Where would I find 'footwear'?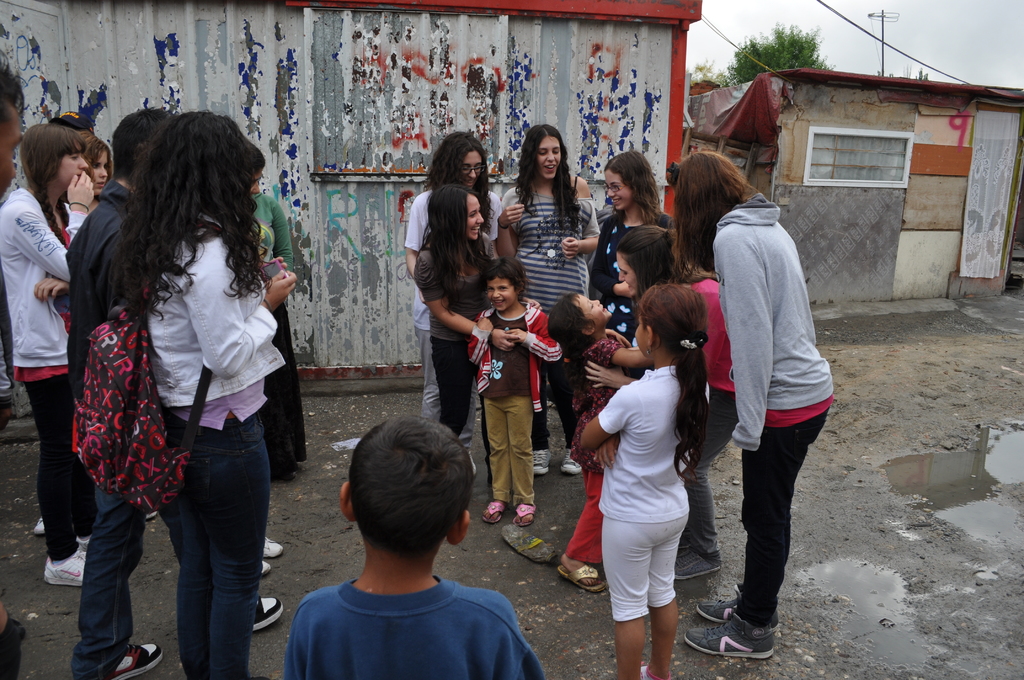
At select_region(530, 449, 550, 479).
